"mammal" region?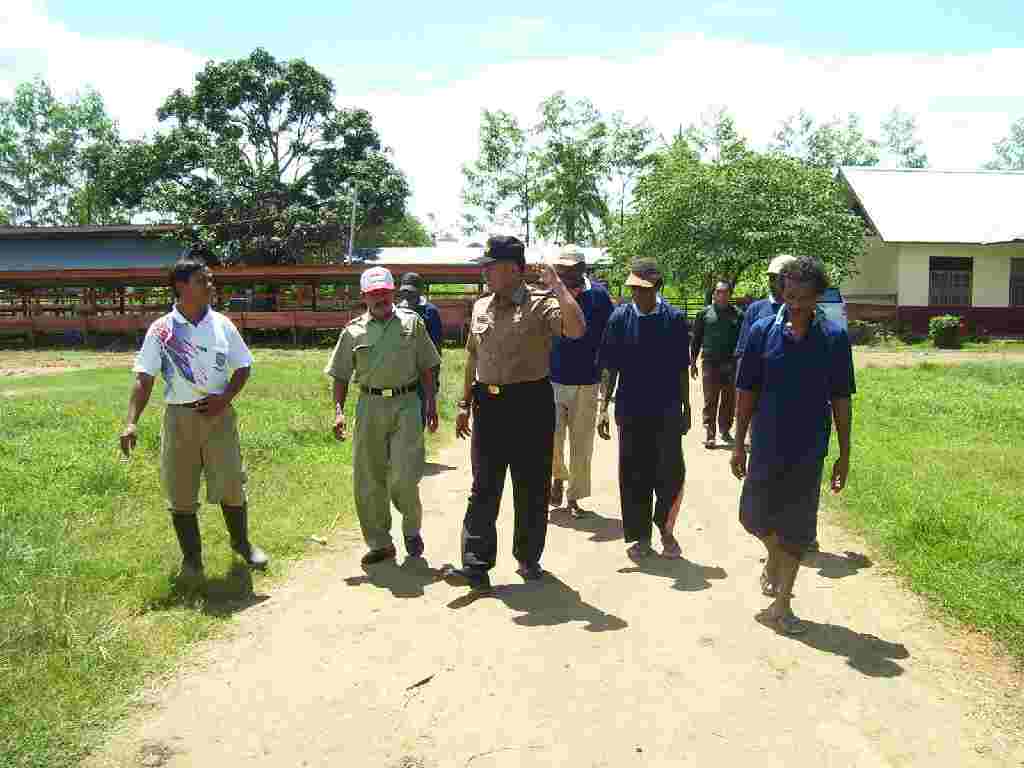
590/252/687/556
